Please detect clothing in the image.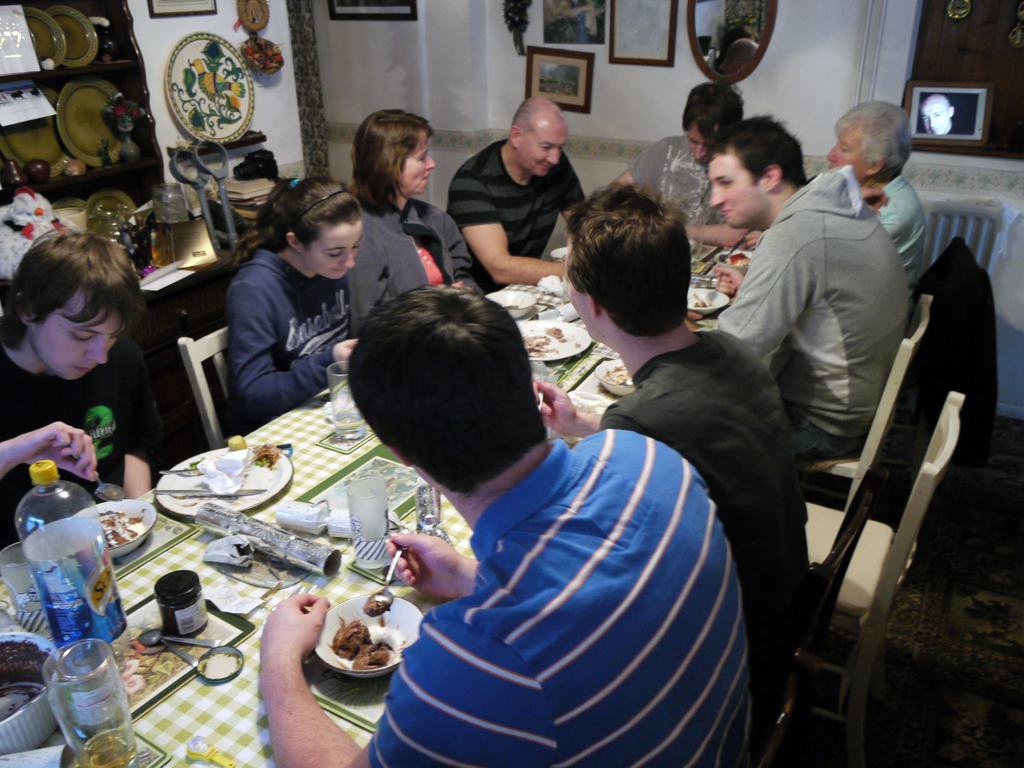
452, 140, 584, 282.
